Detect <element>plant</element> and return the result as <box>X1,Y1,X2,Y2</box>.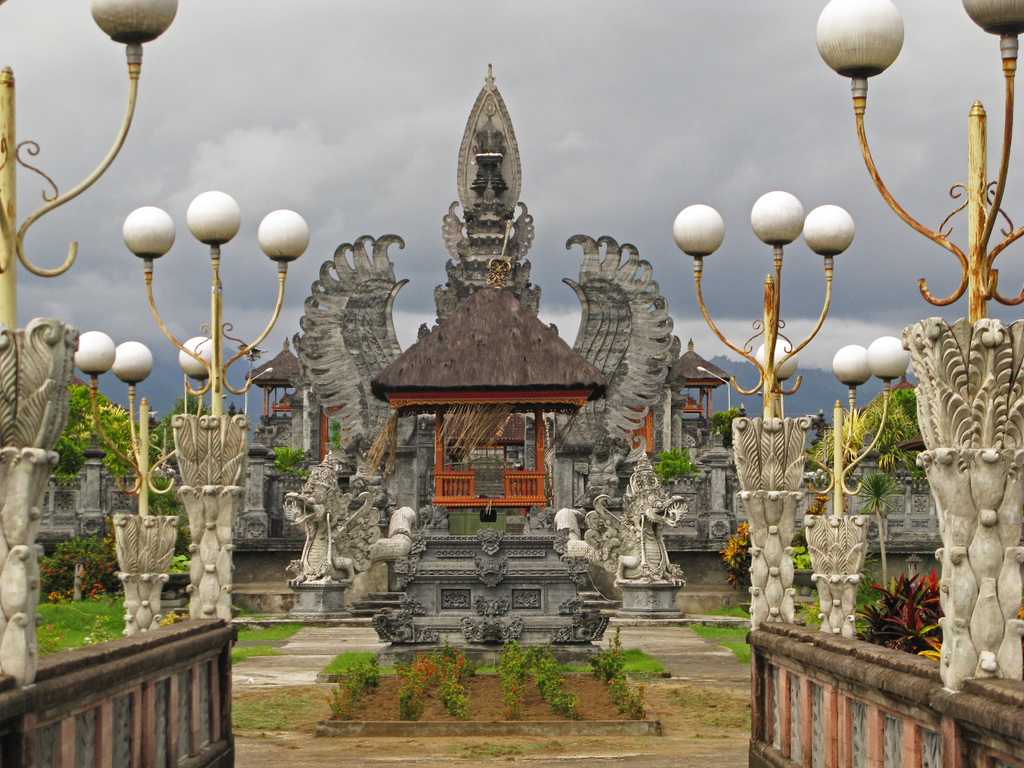
<box>712,527,761,611</box>.
